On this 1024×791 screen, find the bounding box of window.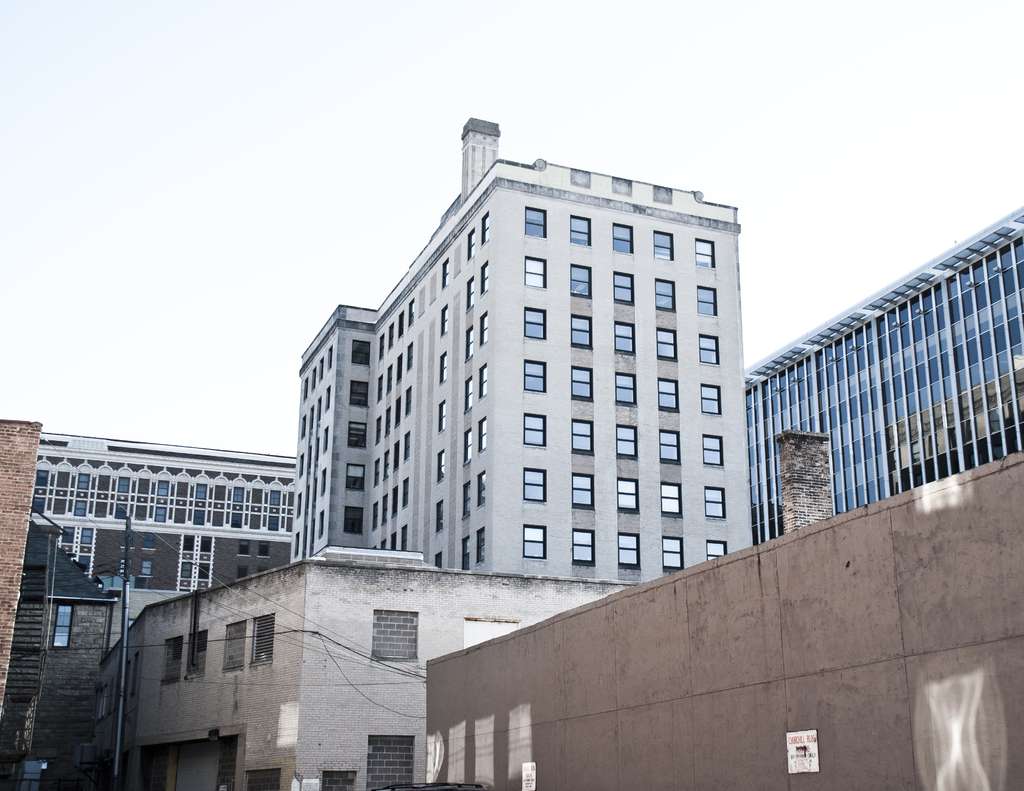
Bounding box: <region>612, 272, 634, 308</region>.
